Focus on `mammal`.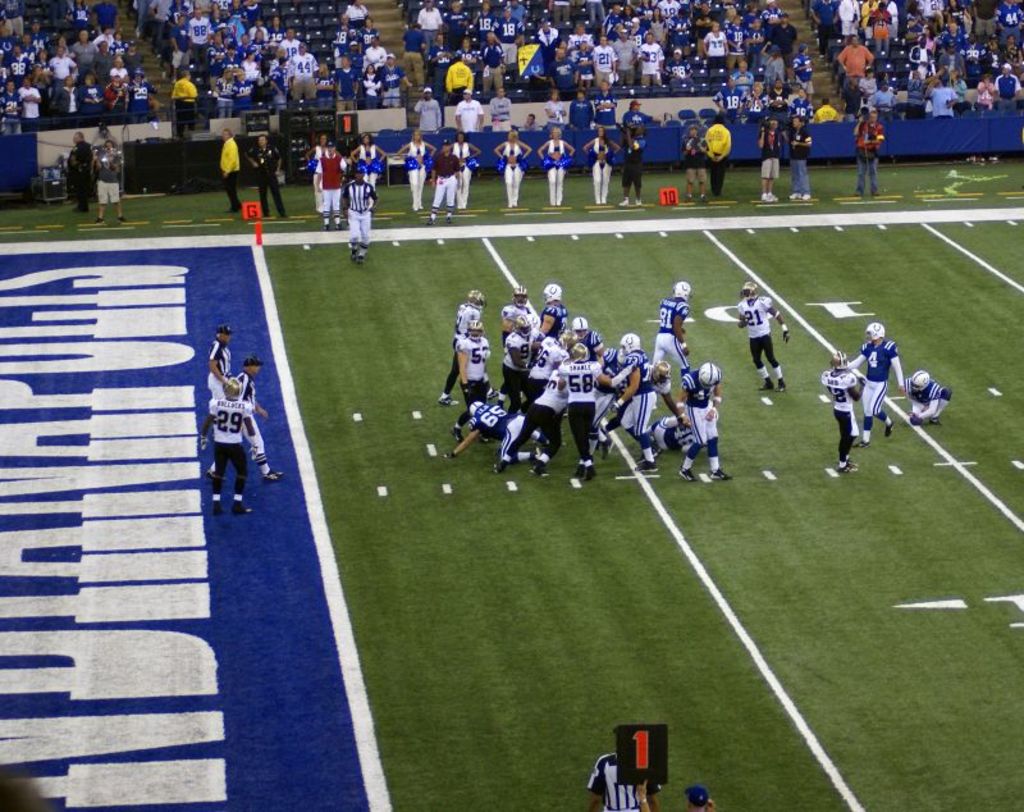
Focused at x1=618, y1=129, x2=648, y2=206.
